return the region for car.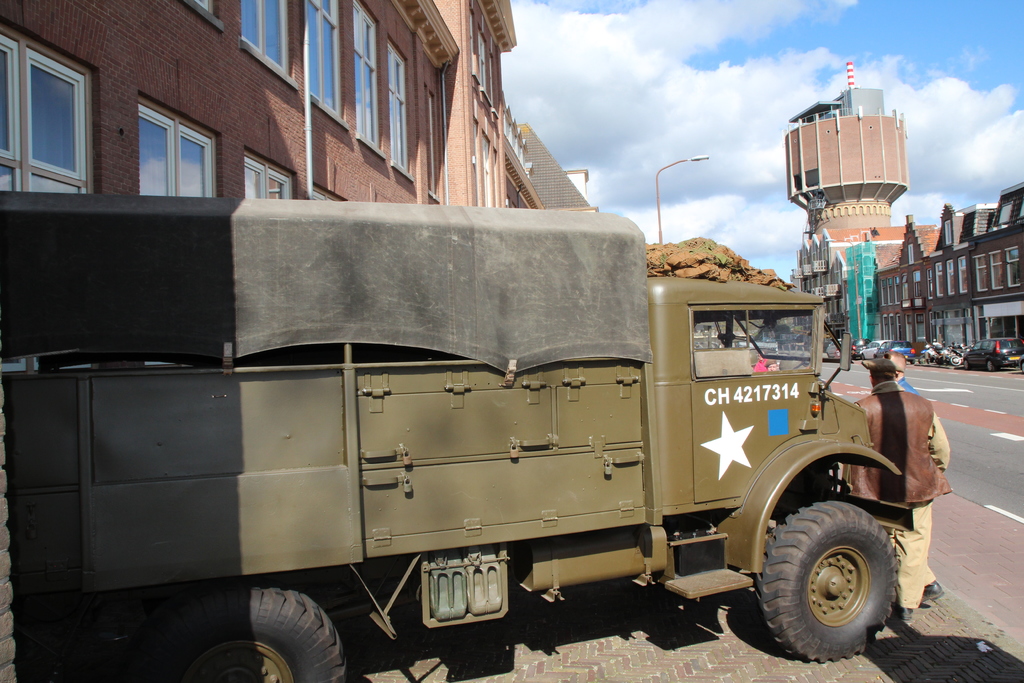
crop(826, 336, 845, 356).
